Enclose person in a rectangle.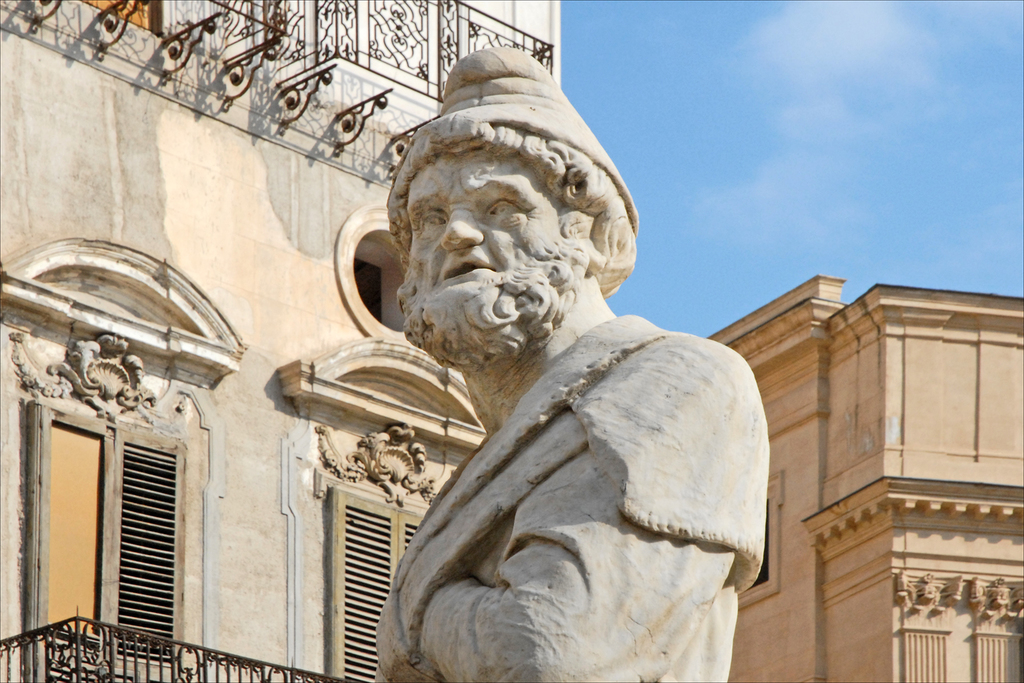
locate(296, 53, 790, 682).
